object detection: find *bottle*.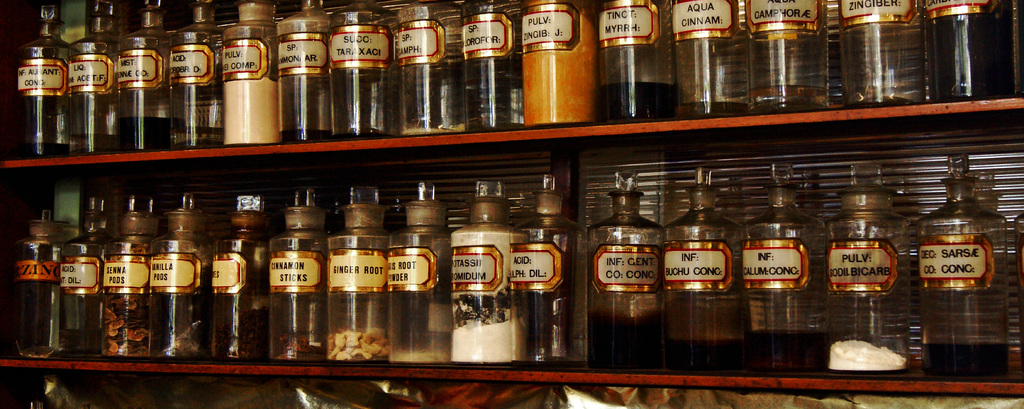
(left=905, top=153, right=1018, bottom=404).
